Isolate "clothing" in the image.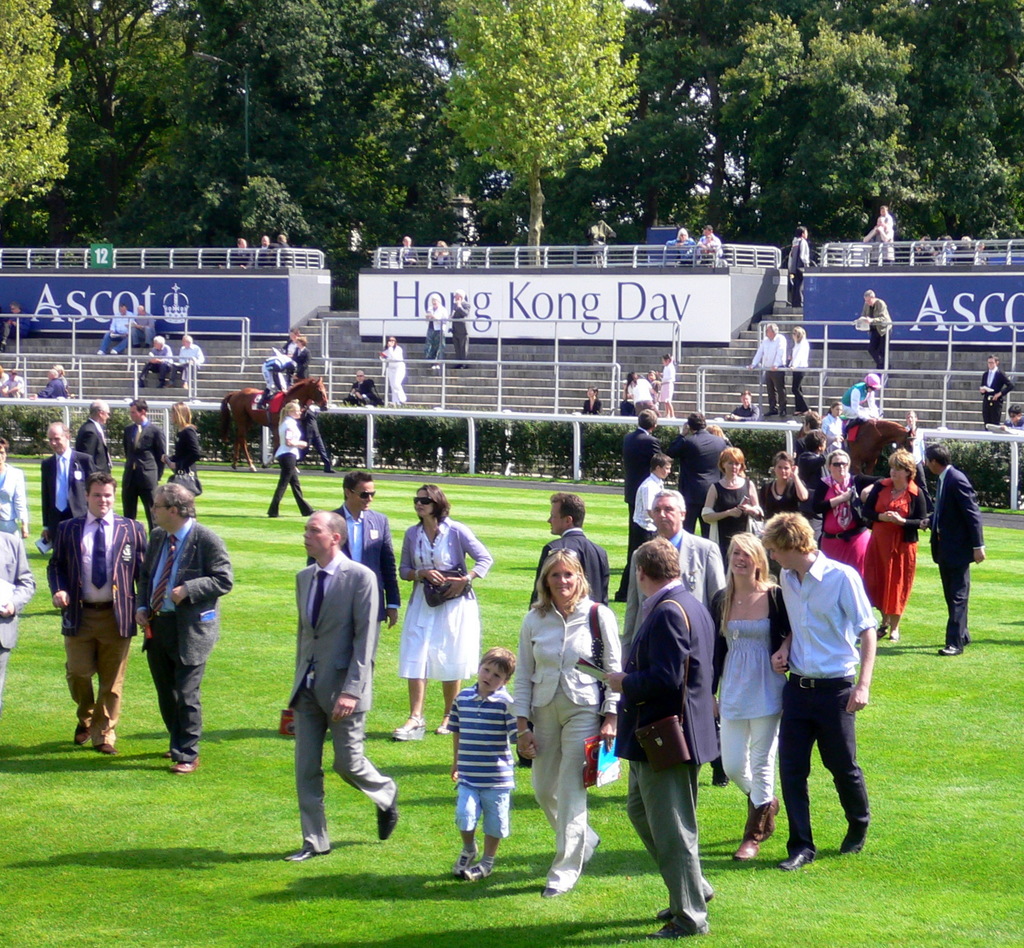
Isolated region: box=[424, 248, 451, 266].
